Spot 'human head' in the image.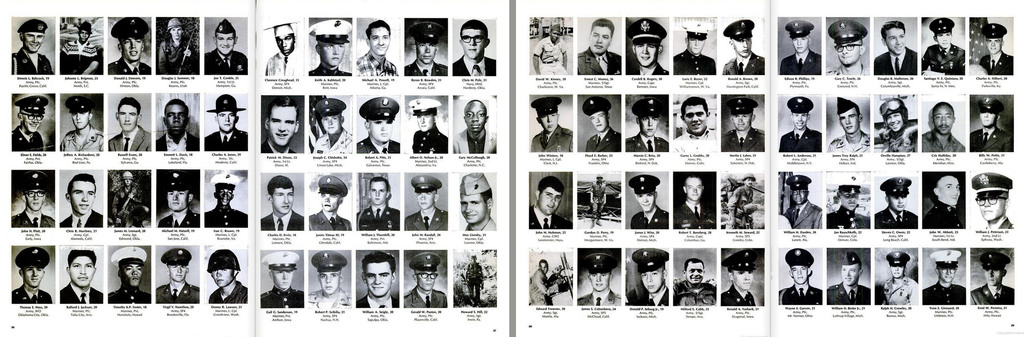
'human head' found at crop(462, 99, 487, 135).
